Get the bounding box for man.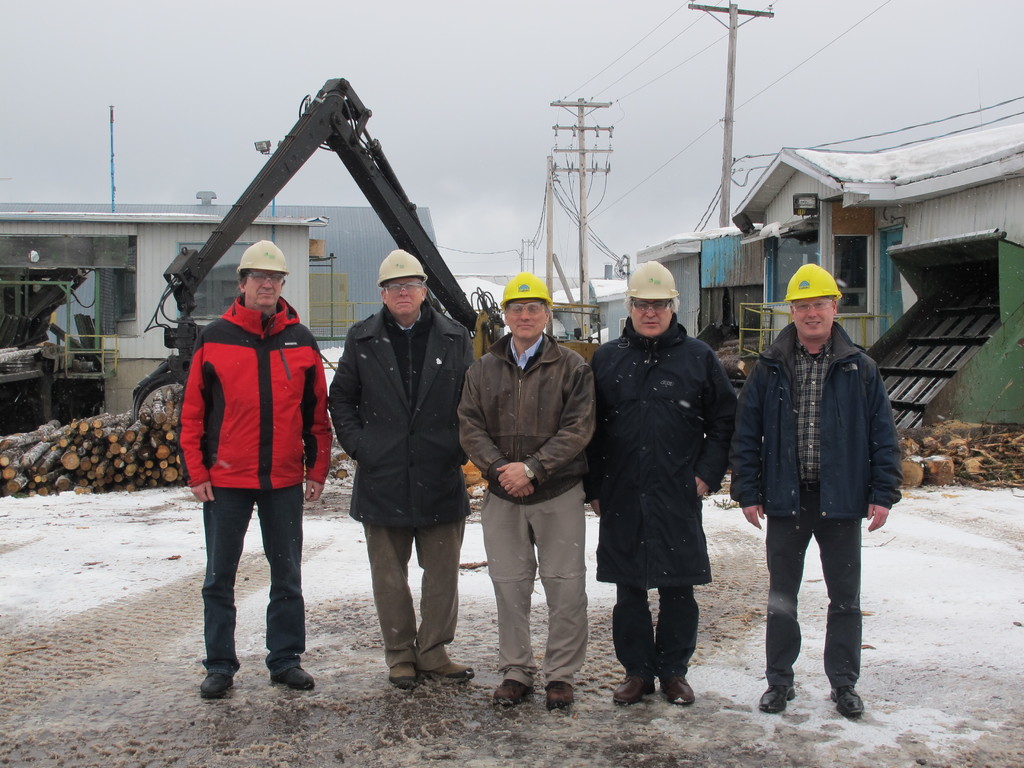
[173, 239, 336, 701].
